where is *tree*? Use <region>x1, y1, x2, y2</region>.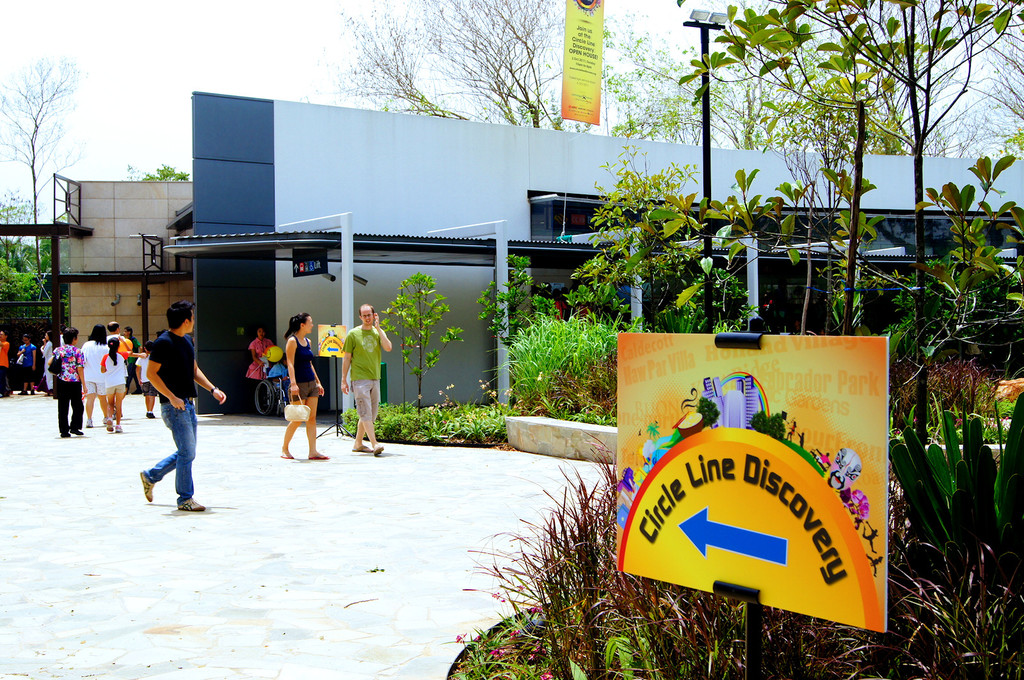
<region>675, 0, 1023, 416</region>.
